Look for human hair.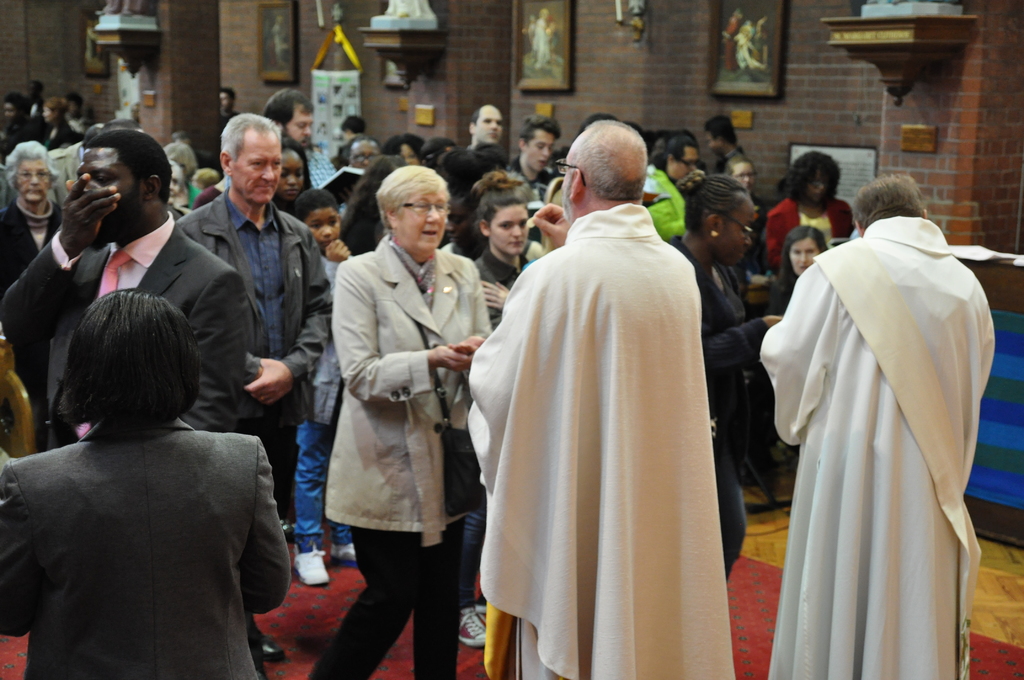
Found: select_region(332, 157, 407, 255).
